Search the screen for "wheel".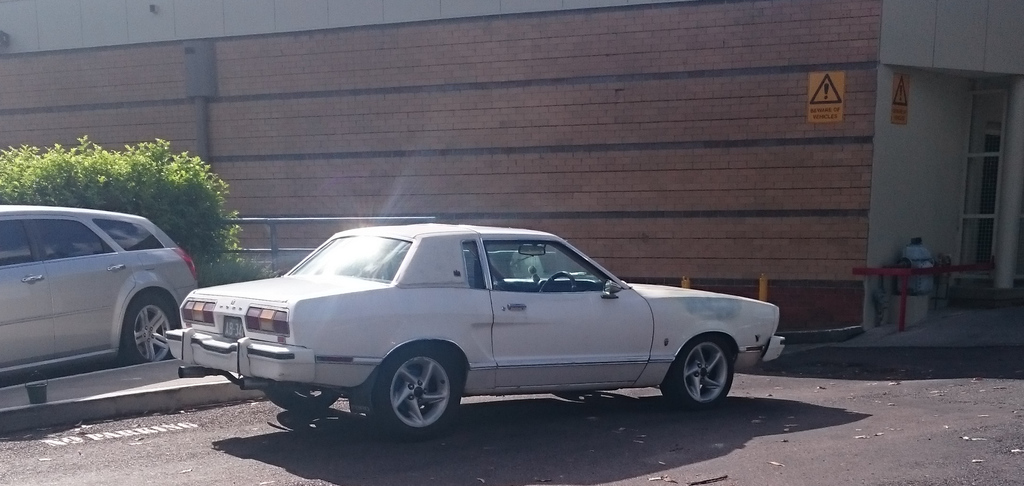
Found at bbox=[683, 337, 735, 416].
